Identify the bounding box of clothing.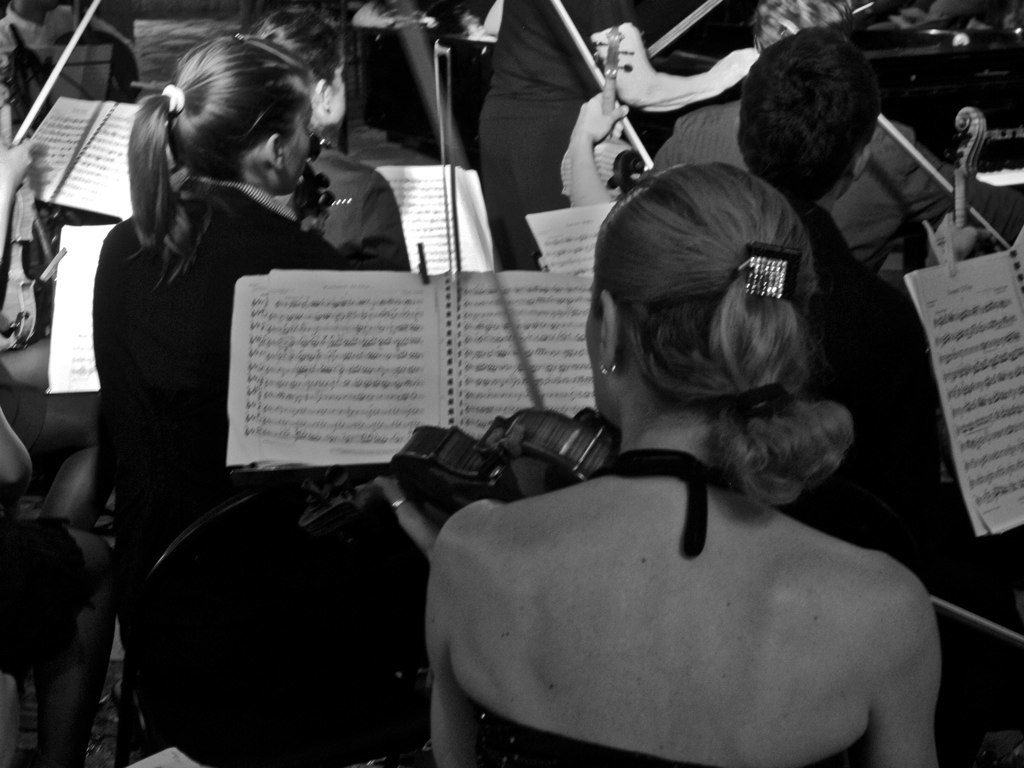
(x1=460, y1=0, x2=616, y2=268).
